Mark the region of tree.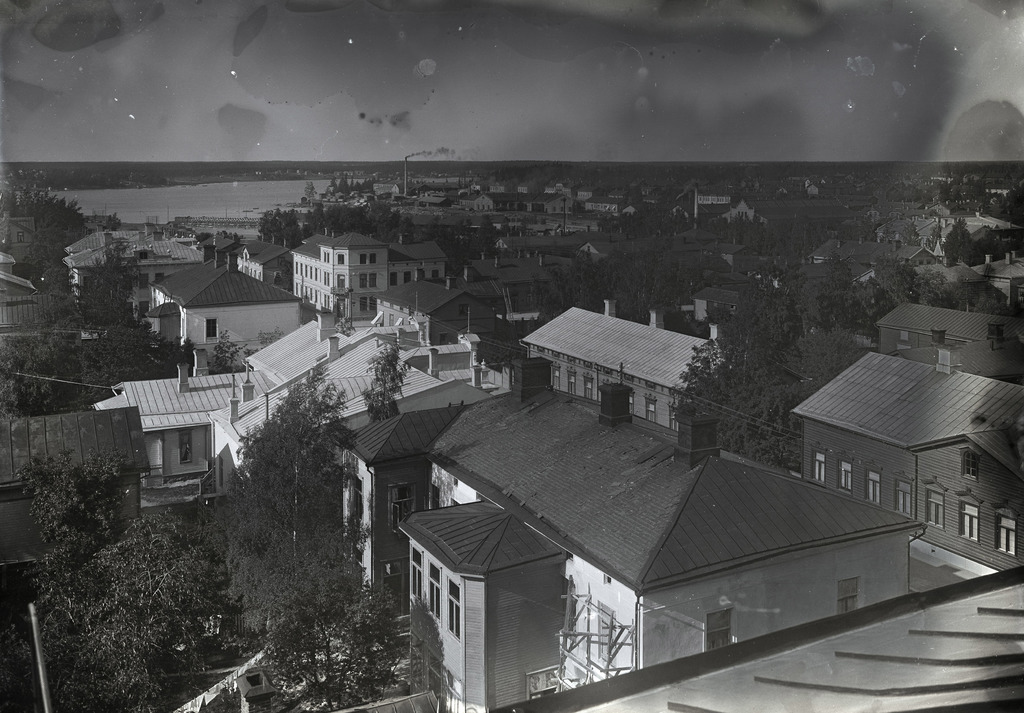
Region: BBox(31, 195, 88, 259).
